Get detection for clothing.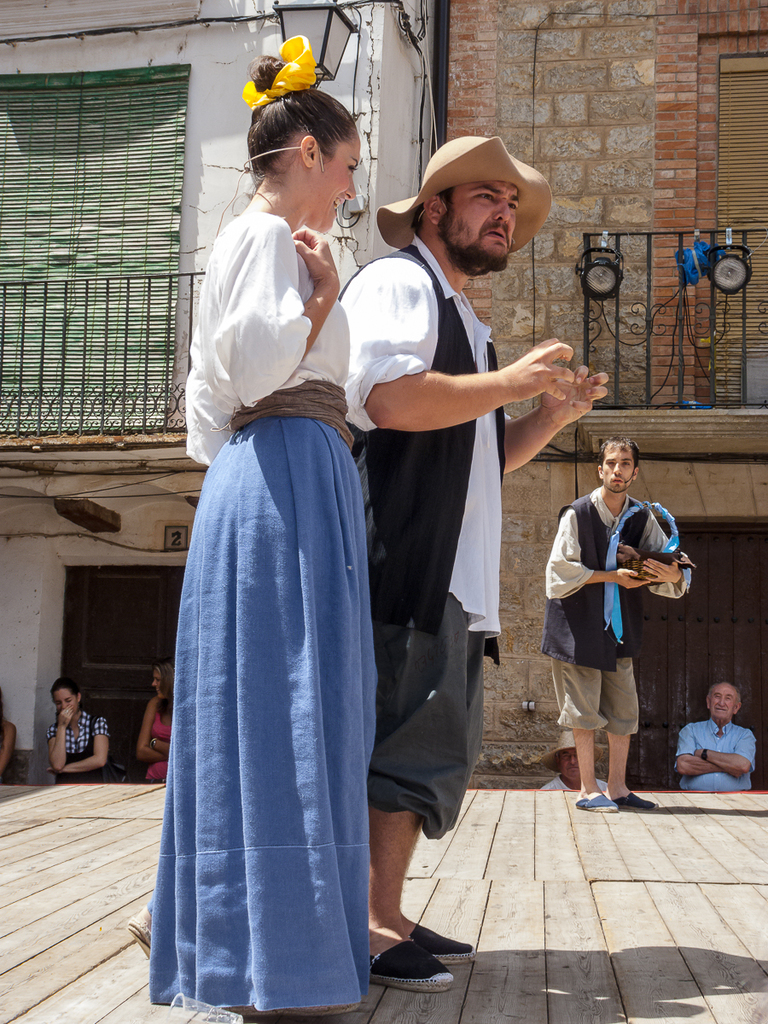
Detection: x1=49, y1=703, x2=112, y2=787.
